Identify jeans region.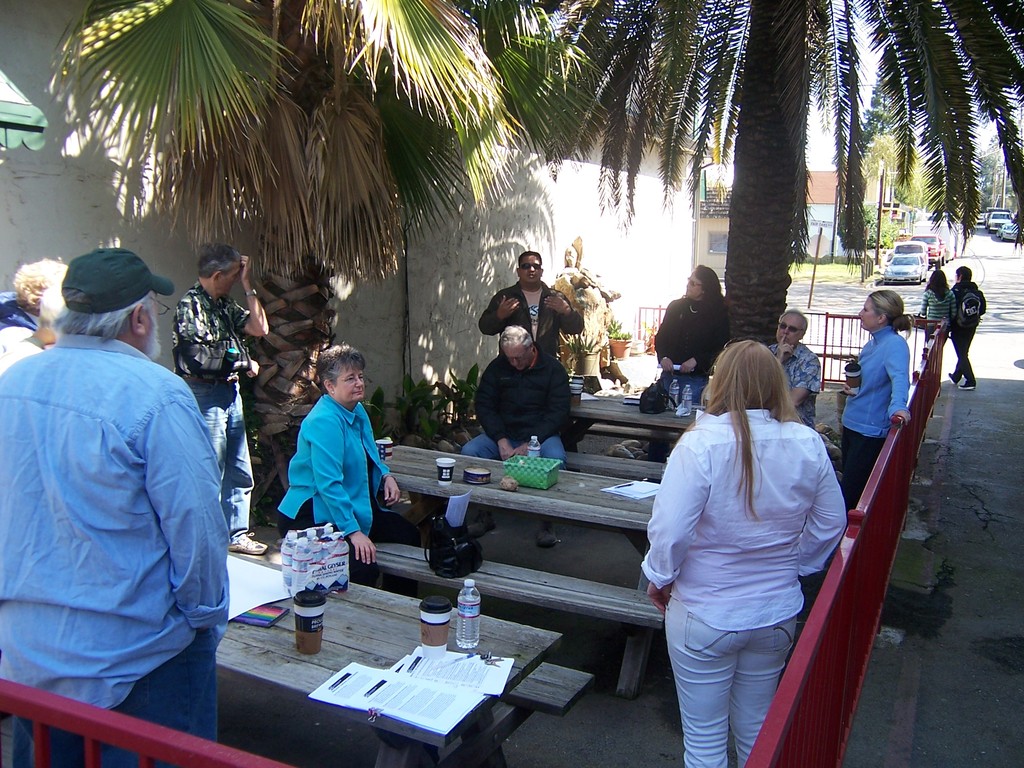
Region: crop(466, 440, 564, 467).
